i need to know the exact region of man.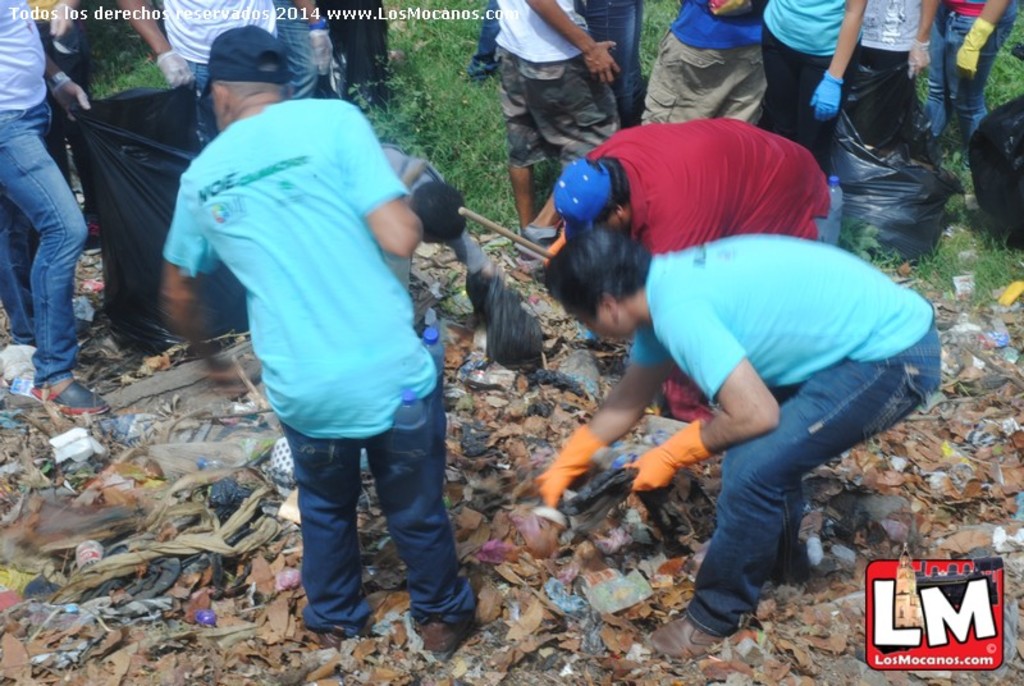
Region: pyautogui.locateOnScreen(550, 115, 833, 416).
